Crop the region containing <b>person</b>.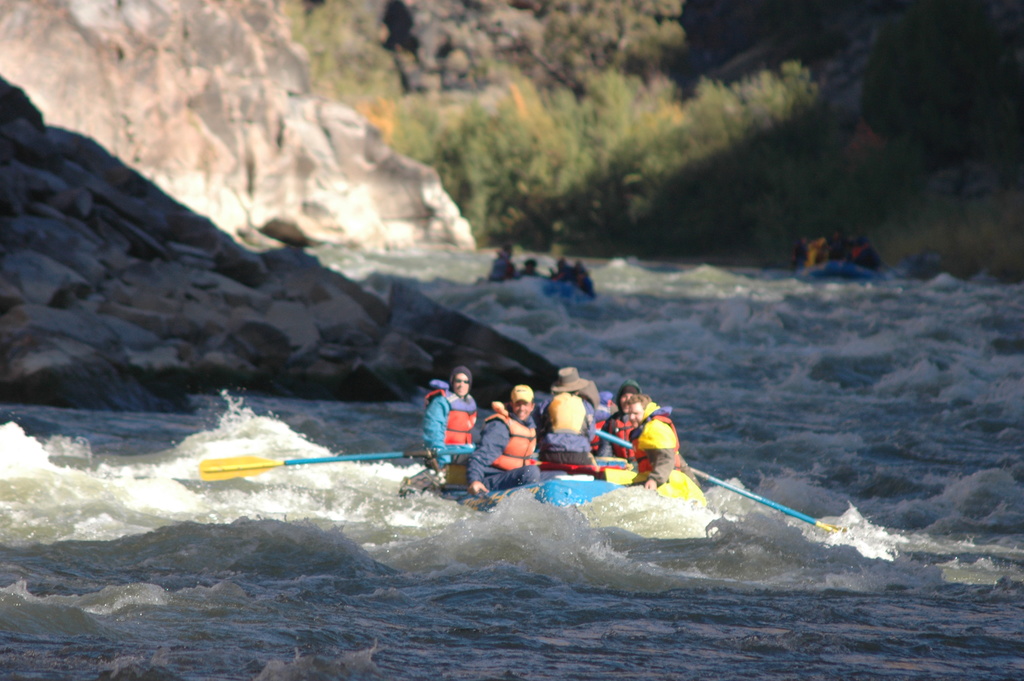
Crop region: 417, 370, 490, 474.
